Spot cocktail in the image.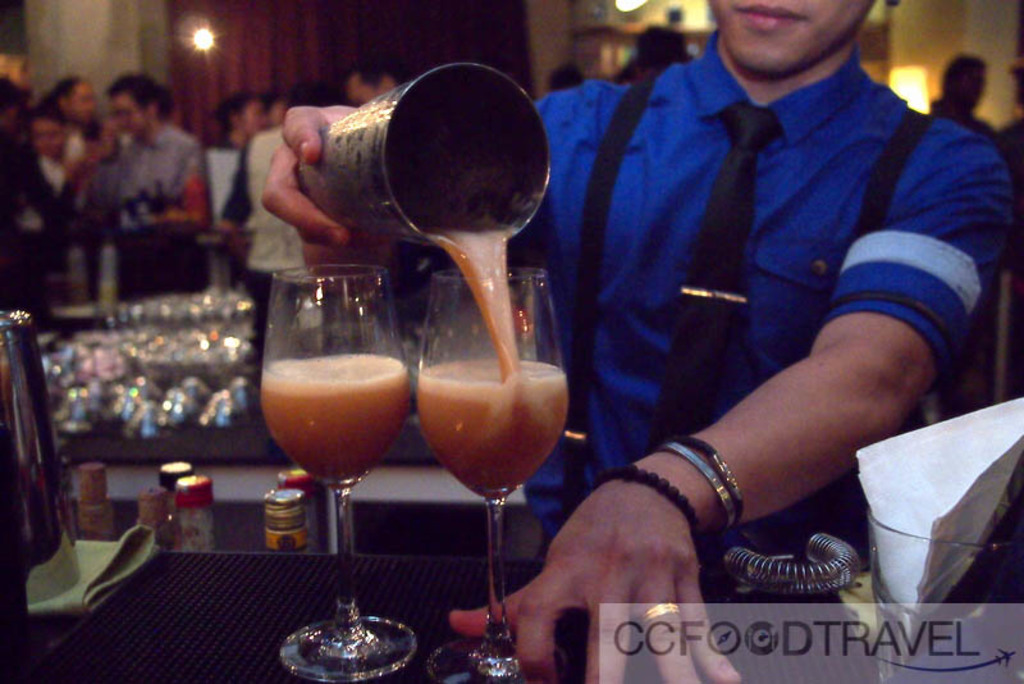
cocktail found at crop(257, 260, 421, 671).
